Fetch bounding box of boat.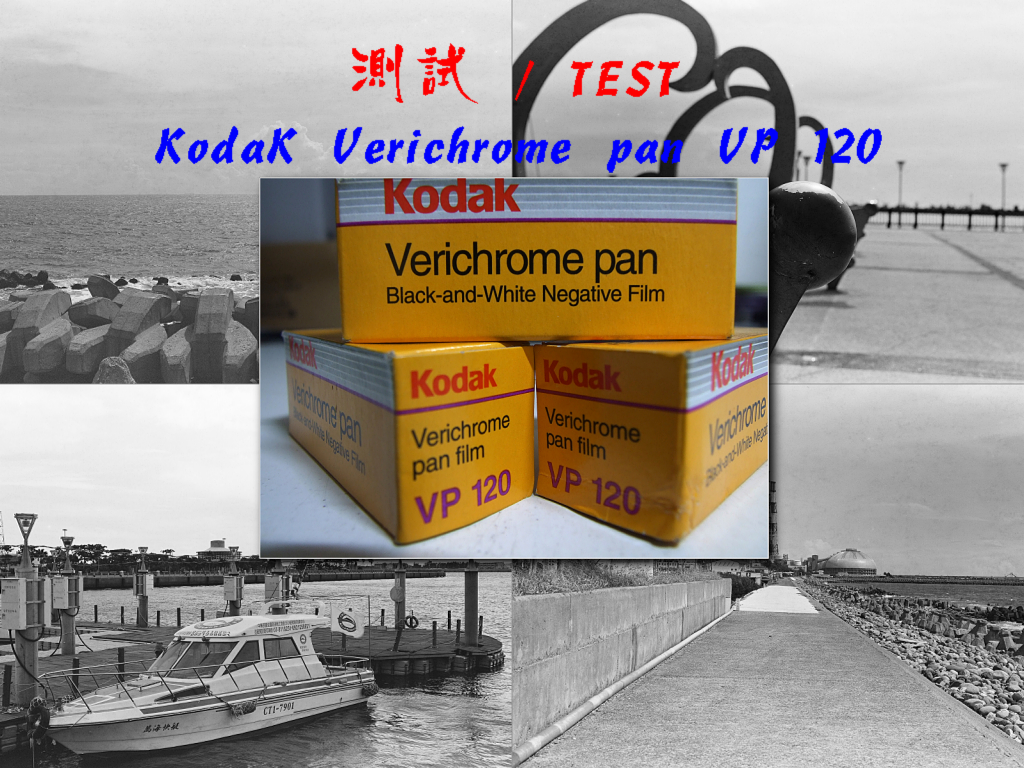
Bbox: x1=77 y1=612 x2=392 y2=735.
